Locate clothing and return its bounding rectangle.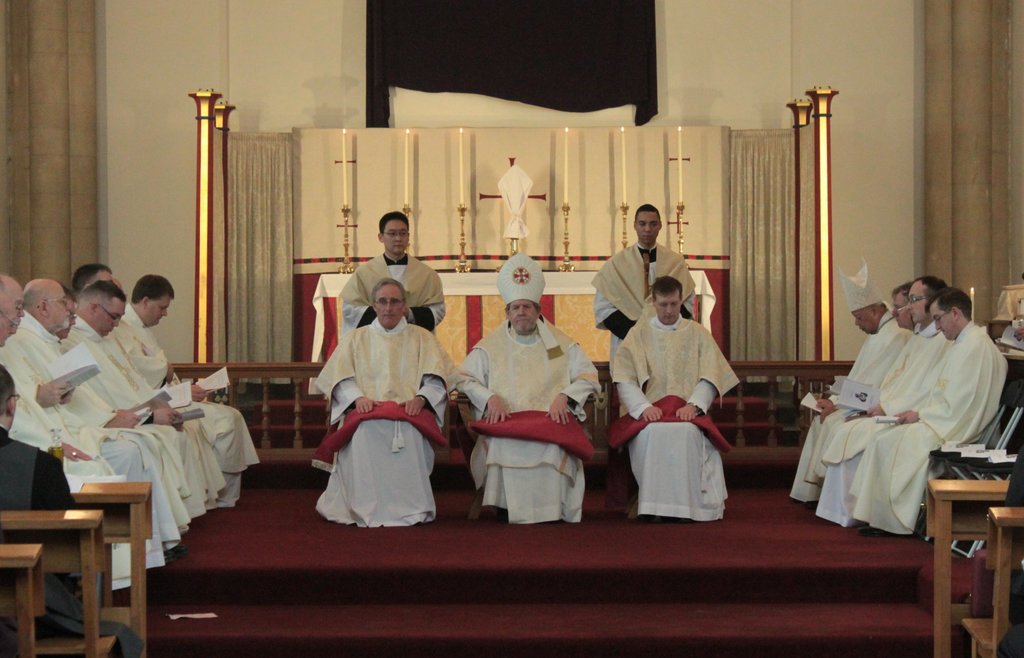
bbox(334, 254, 445, 341).
